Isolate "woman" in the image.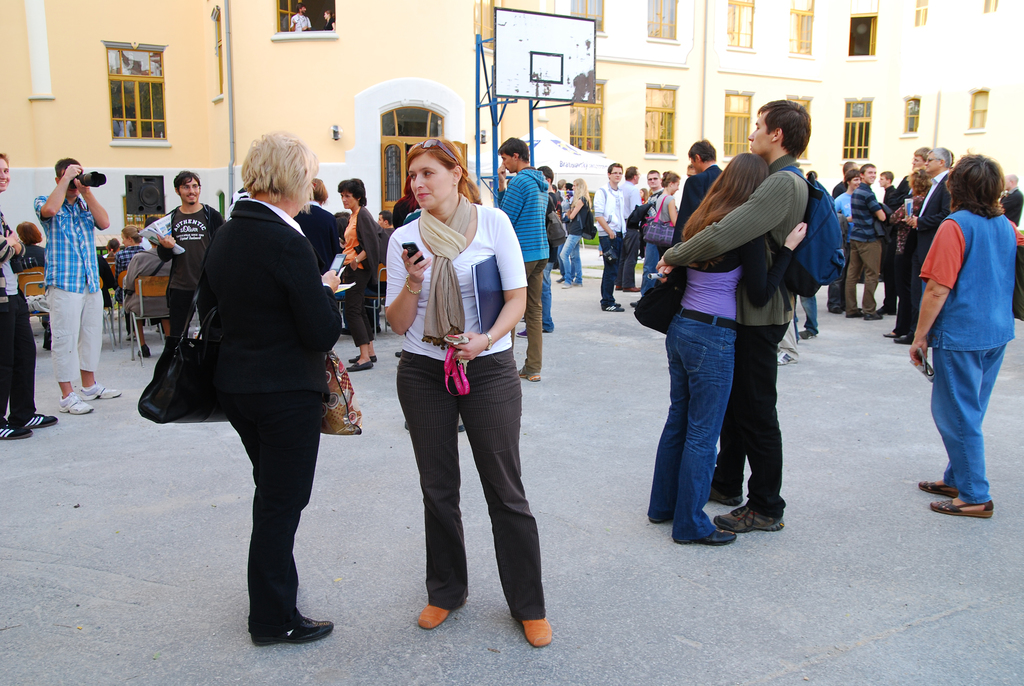
Isolated region: <region>639, 151, 812, 550</region>.
